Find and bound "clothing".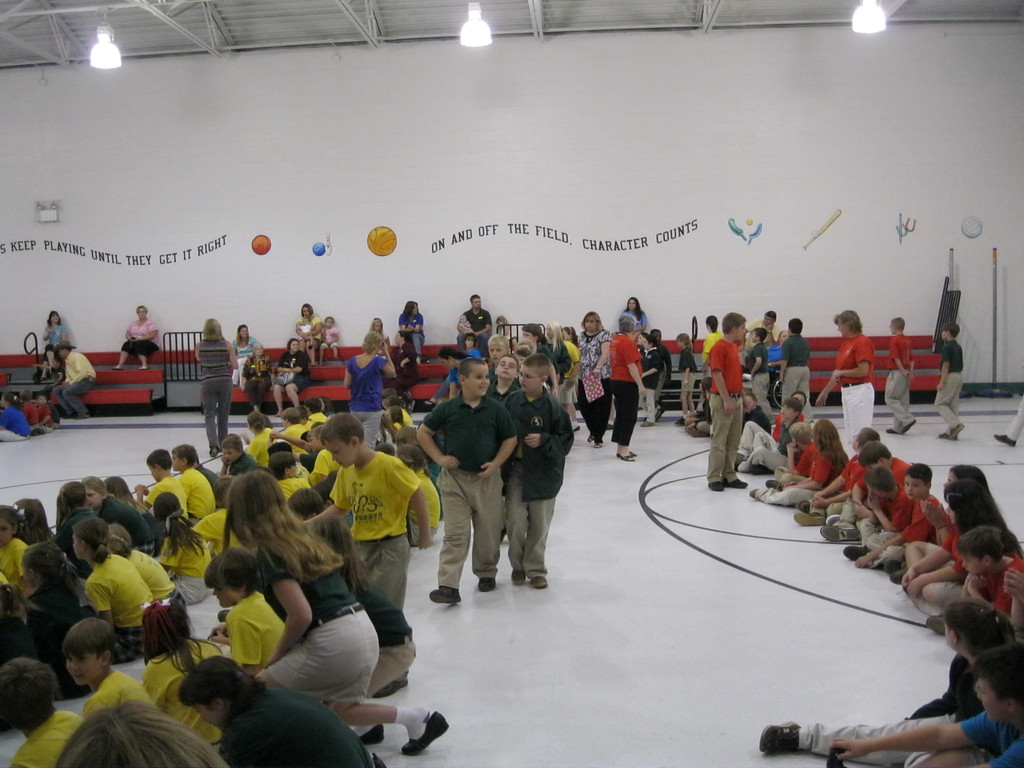
Bound: crop(465, 346, 484, 361).
